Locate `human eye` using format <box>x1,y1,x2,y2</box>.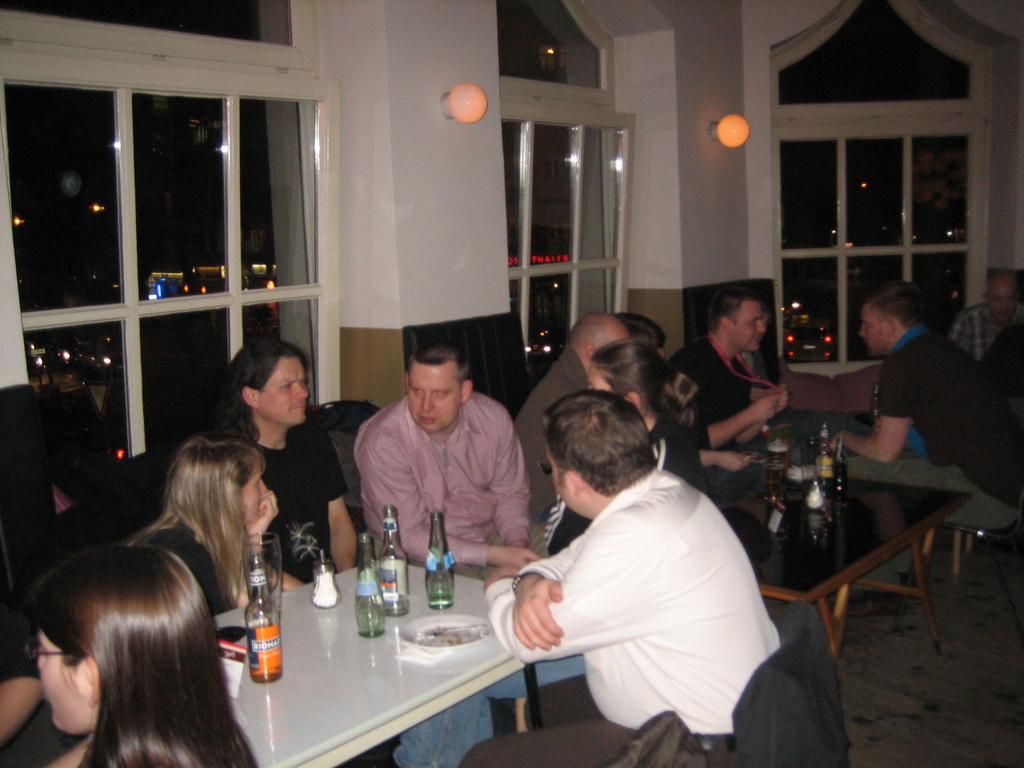
<box>862,320,872,328</box>.
